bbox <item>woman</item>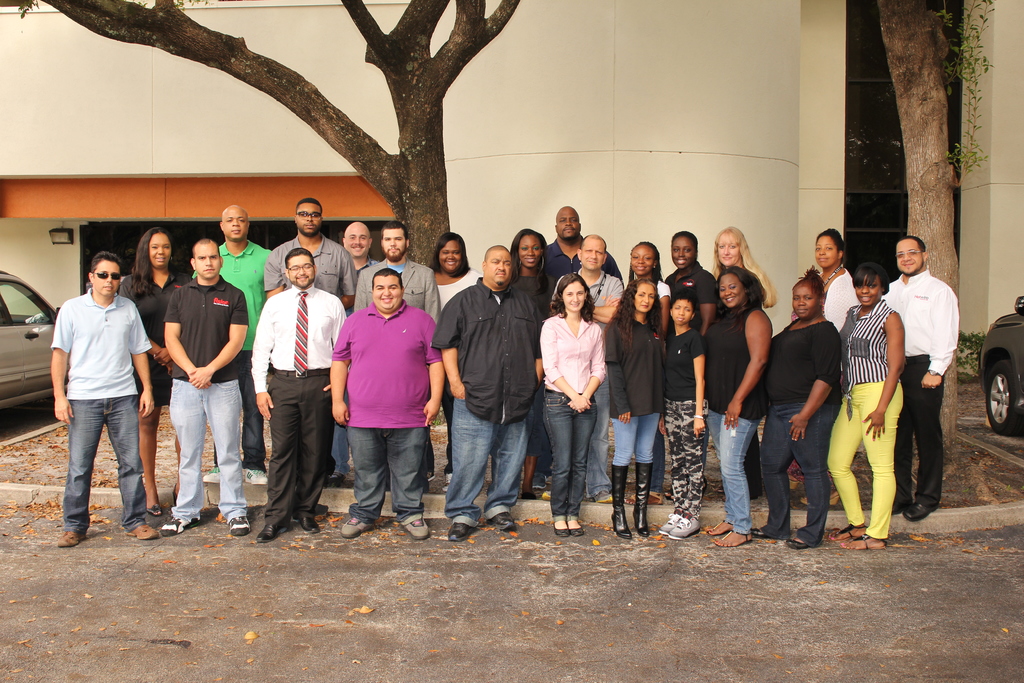
detection(700, 265, 775, 547)
